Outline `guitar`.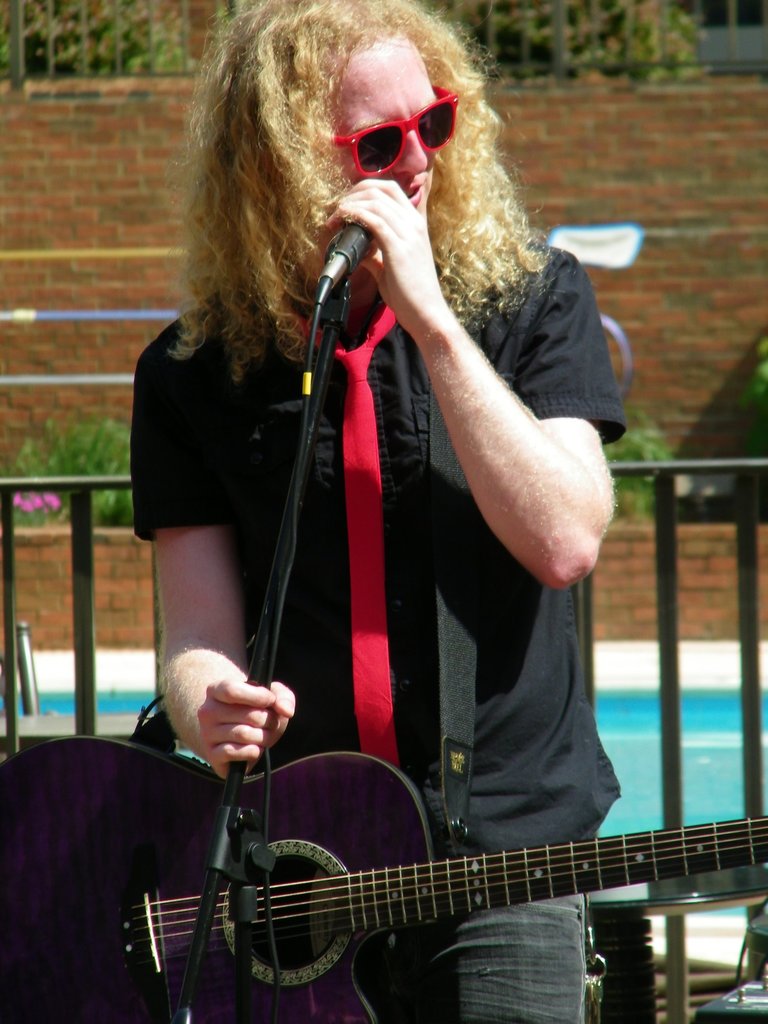
Outline: 3:725:767:1014.
